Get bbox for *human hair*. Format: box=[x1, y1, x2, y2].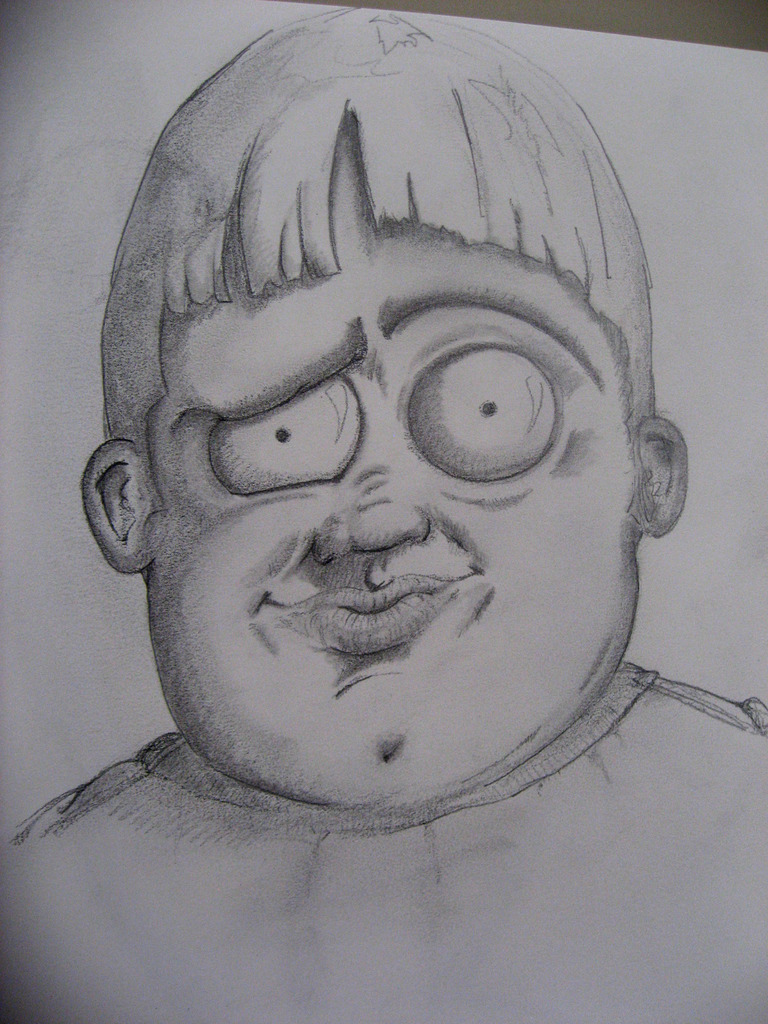
box=[104, 4, 657, 508].
